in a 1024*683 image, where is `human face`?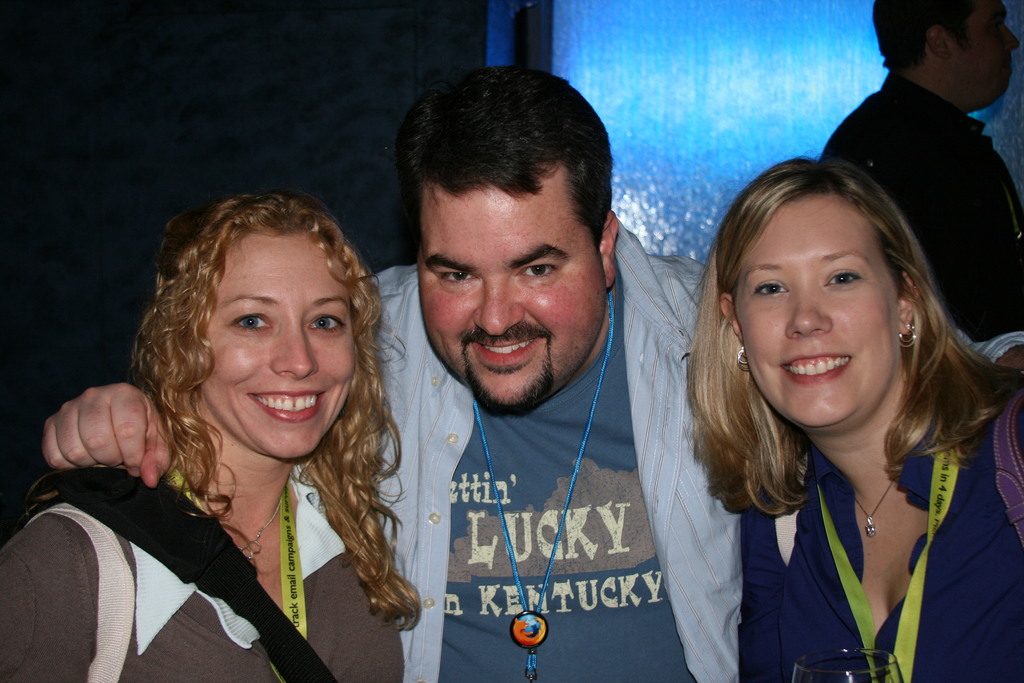
<bbox>411, 179, 613, 420</bbox>.
